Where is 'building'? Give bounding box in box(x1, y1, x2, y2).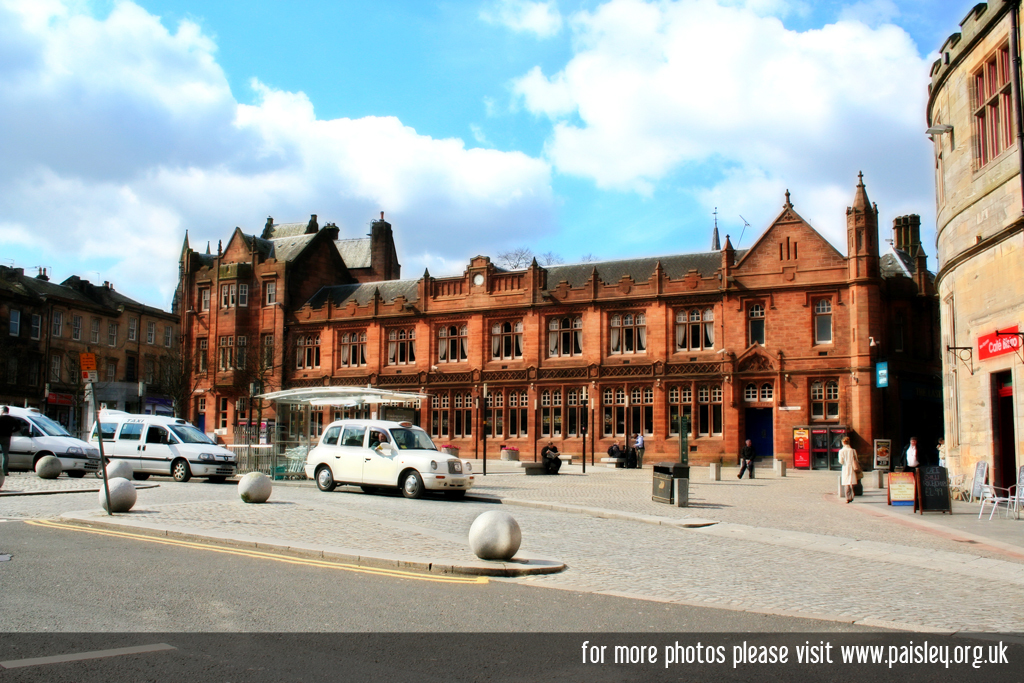
box(169, 217, 941, 473).
